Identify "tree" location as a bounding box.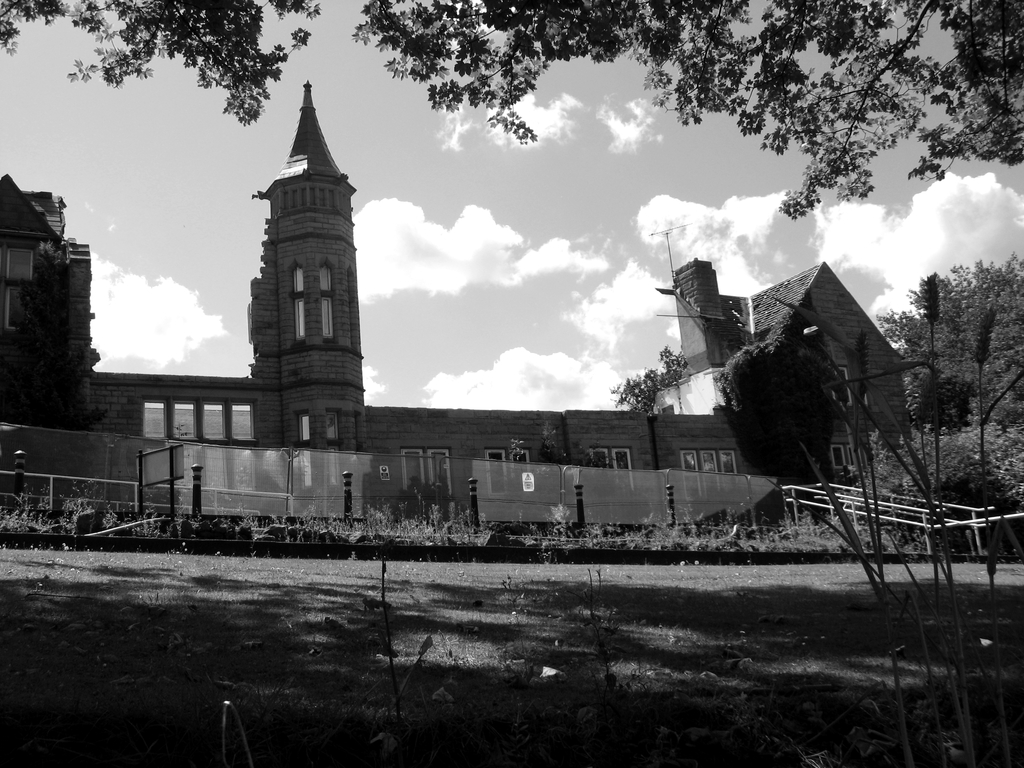
<box>0,4,1020,223</box>.
